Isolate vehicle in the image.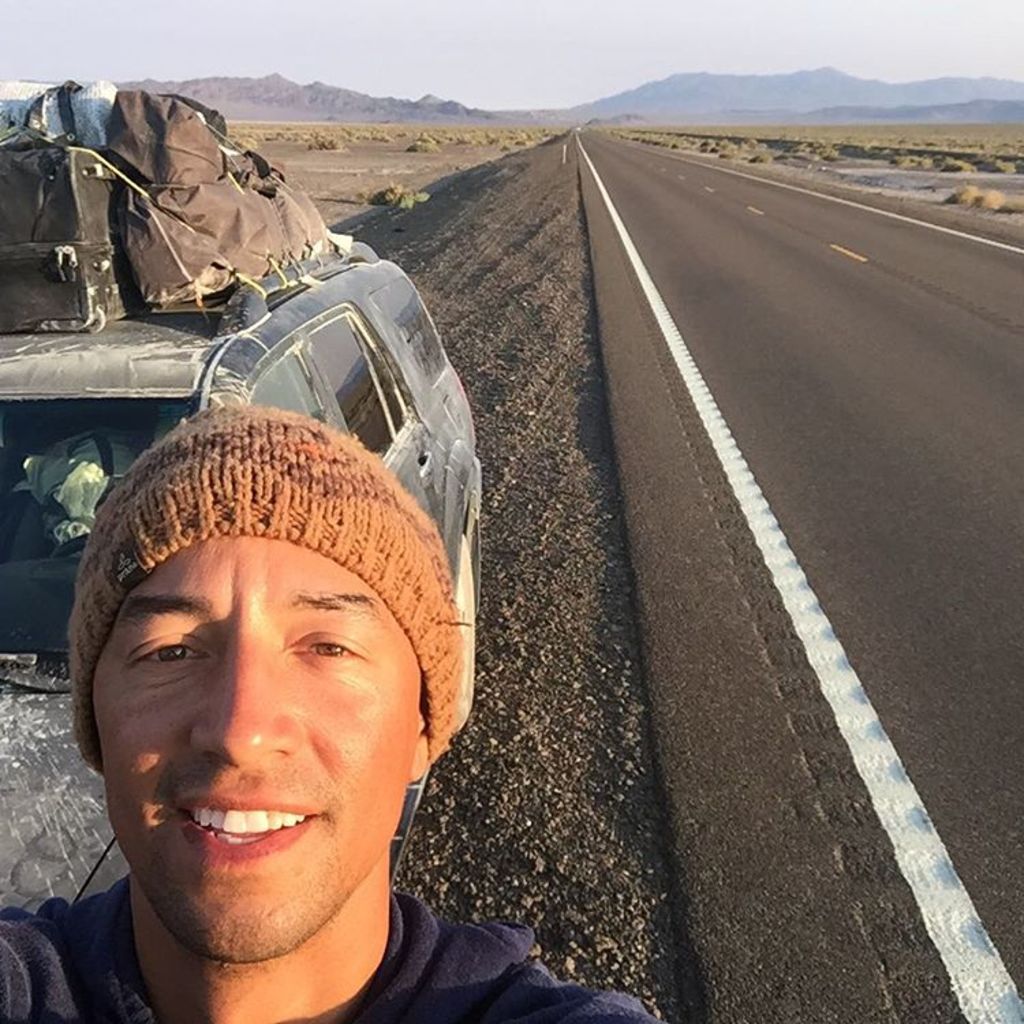
Isolated region: [left=0, top=231, right=482, bottom=918].
